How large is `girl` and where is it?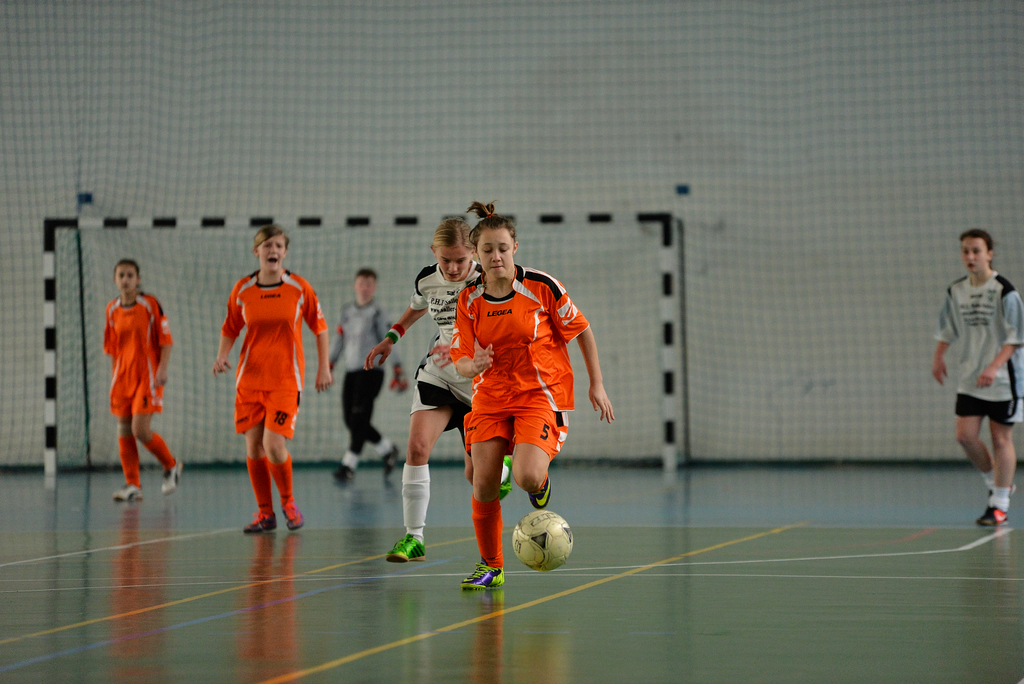
Bounding box: detection(450, 200, 614, 587).
